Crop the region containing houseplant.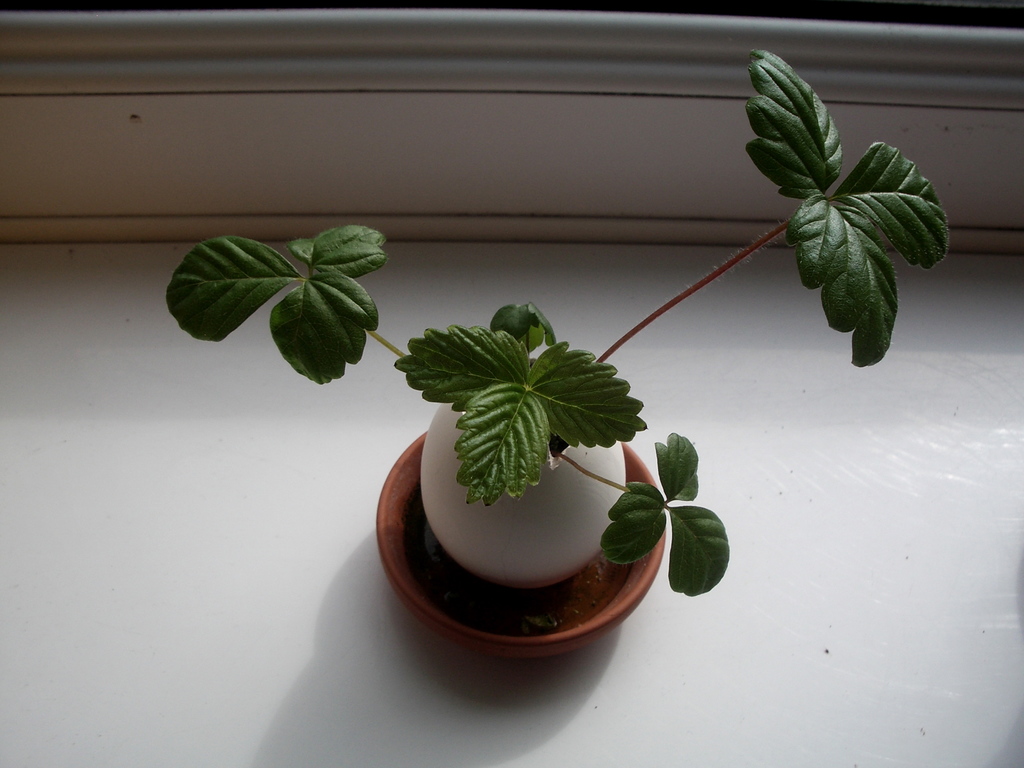
Crop region: {"x1": 156, "y1": 48, "x2": 956, "y2": 655}.
